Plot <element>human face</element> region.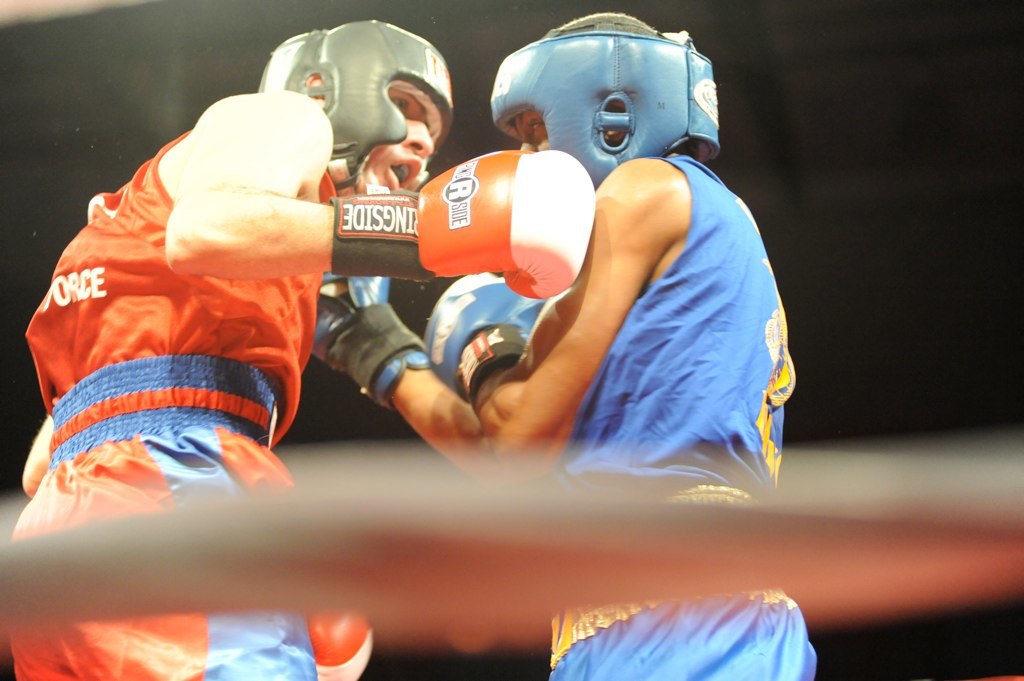
Plotted at x1=362, y1=84, x2=442, y2=190.
